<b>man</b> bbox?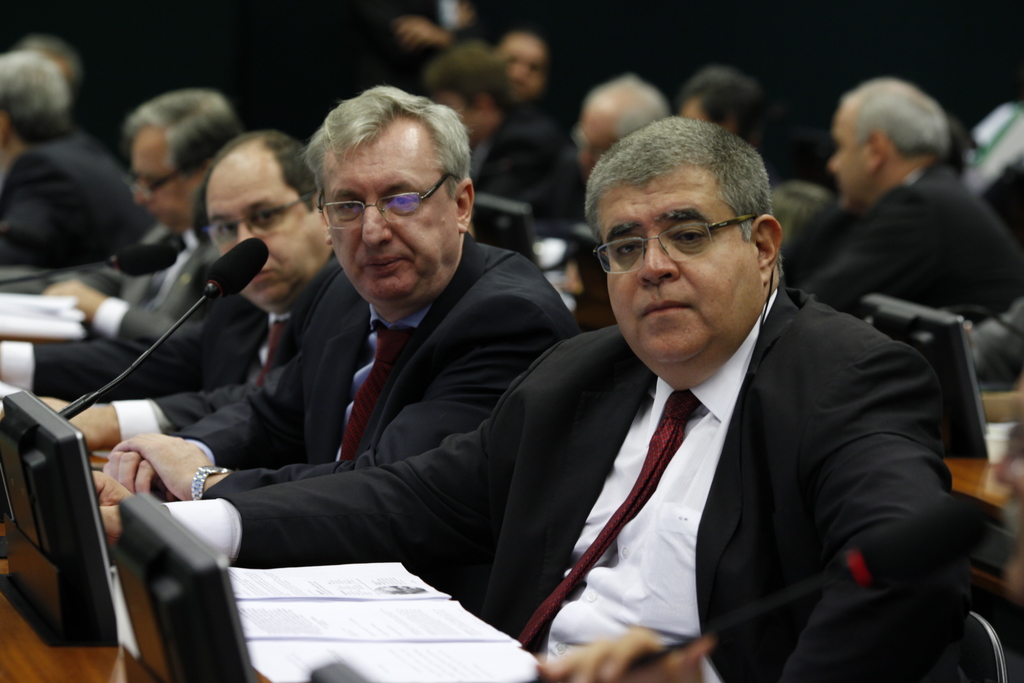
0 128 336 452
